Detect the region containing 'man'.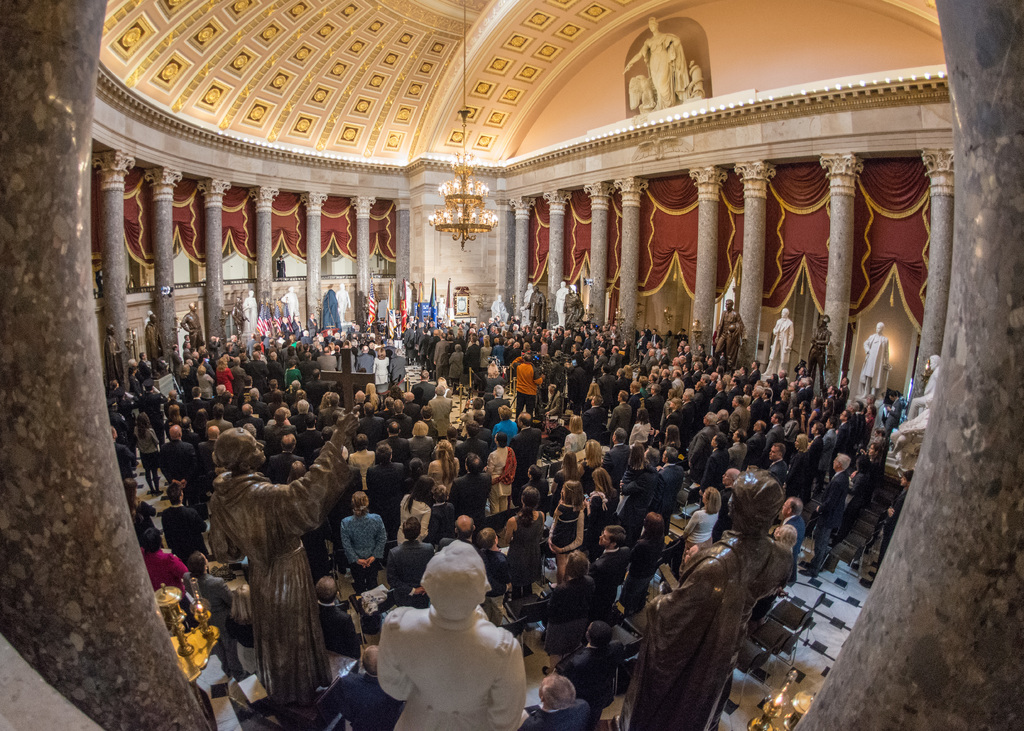
[445,320,461,336].
